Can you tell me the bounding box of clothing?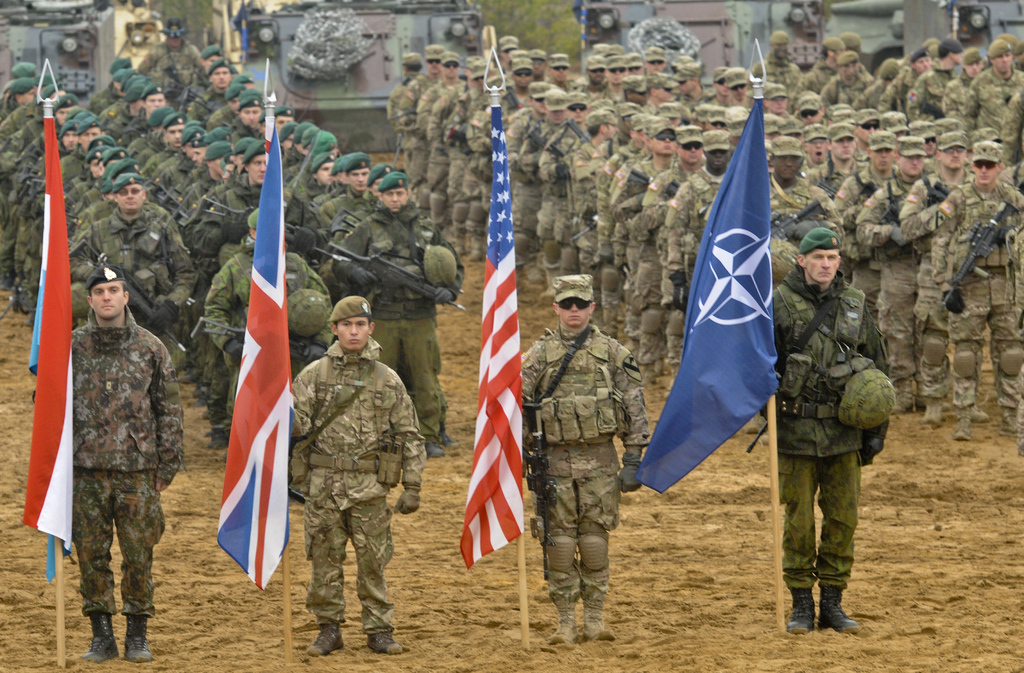
(74,306,184,613).
